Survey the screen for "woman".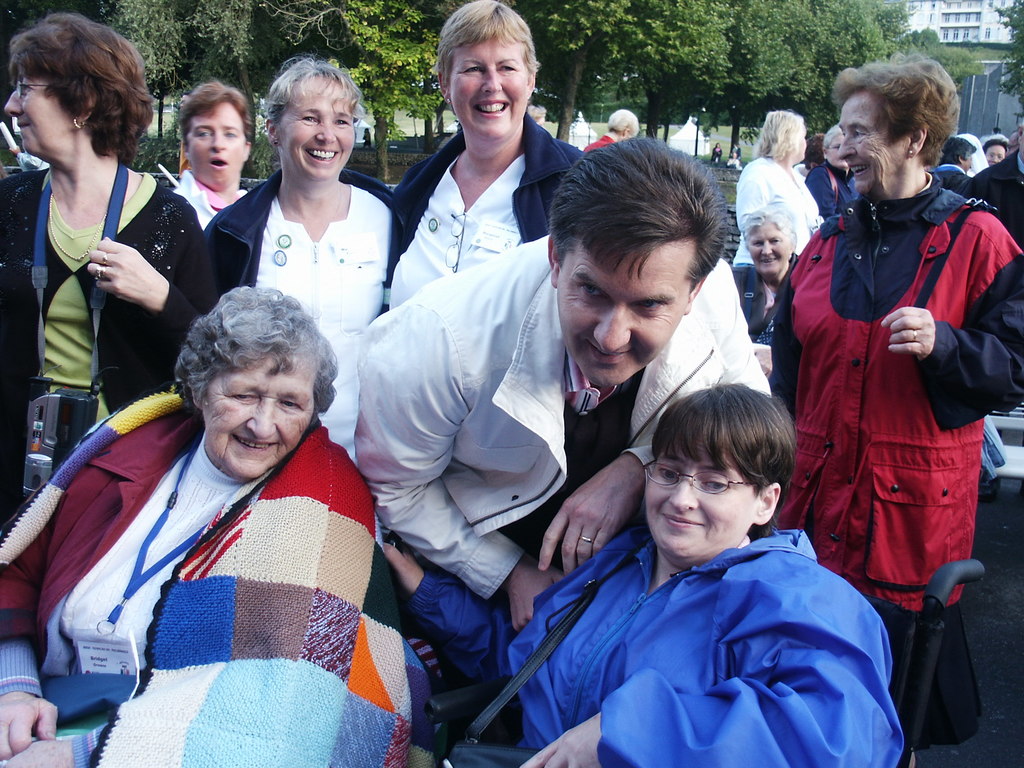
Survey found: <box>0,287,339,767</box>.
